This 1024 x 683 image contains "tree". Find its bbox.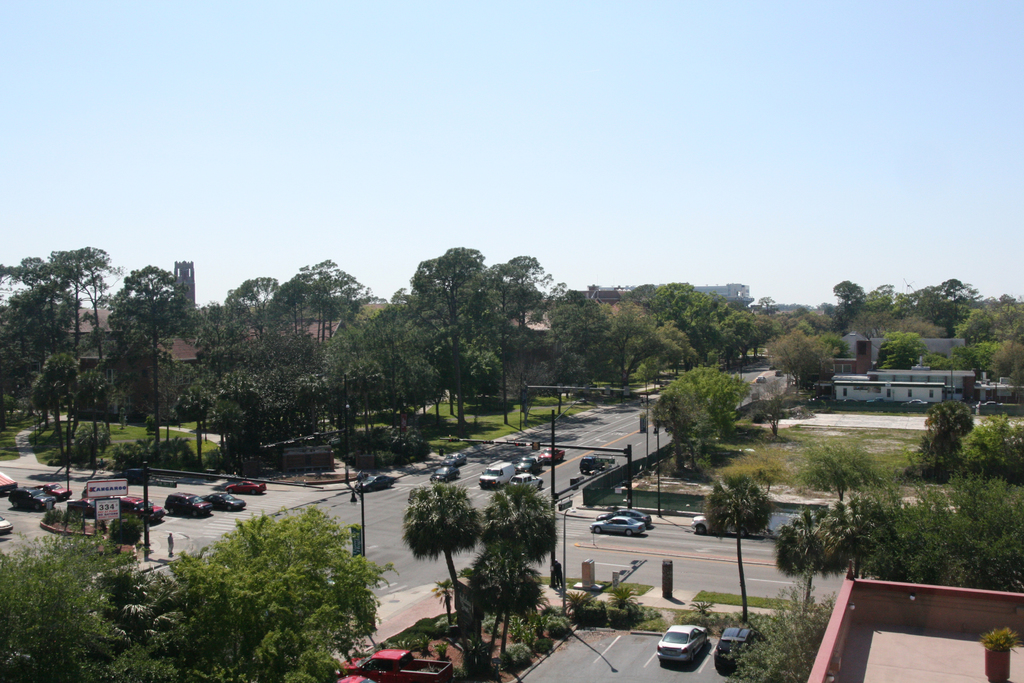
<bbox>452, 468, 562, 655</bbox>.
